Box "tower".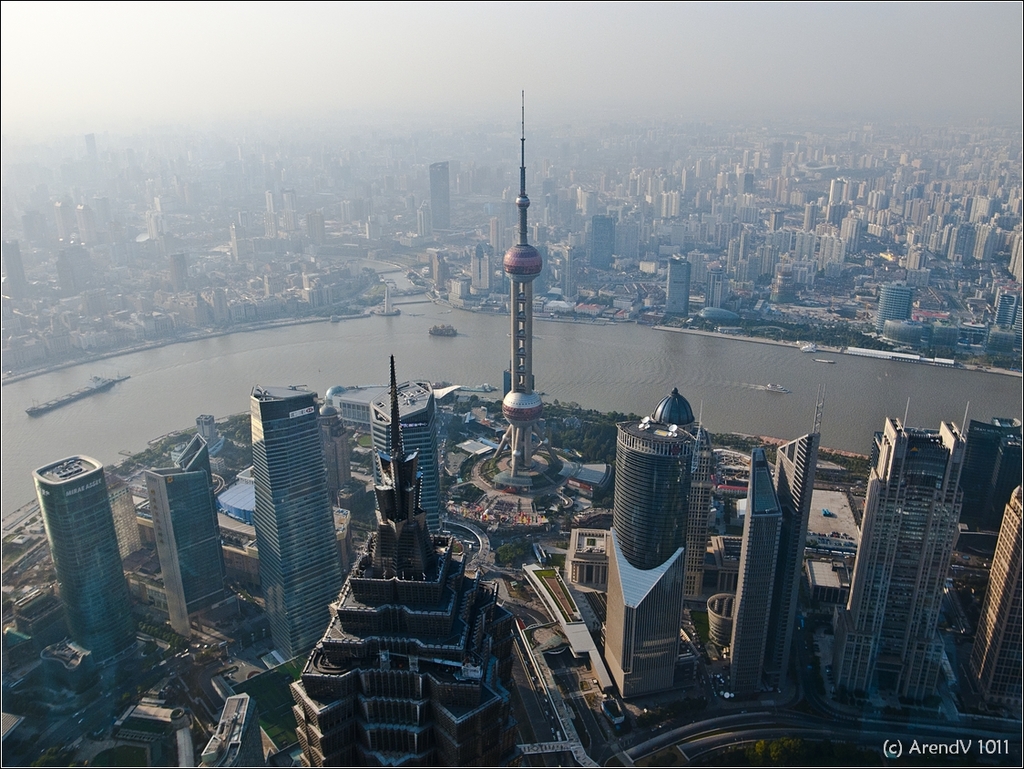
(x1=374, y1=384, x2=439, y2=544).
